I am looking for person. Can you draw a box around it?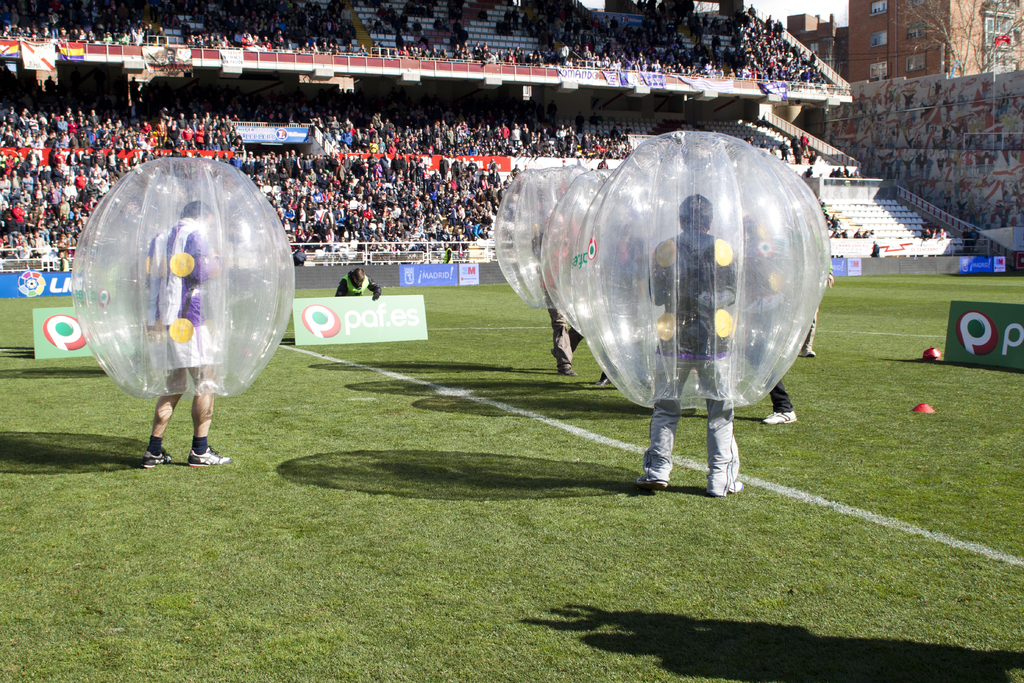
Sure, the bounding box is Rect(643, 195, 744, 498).
